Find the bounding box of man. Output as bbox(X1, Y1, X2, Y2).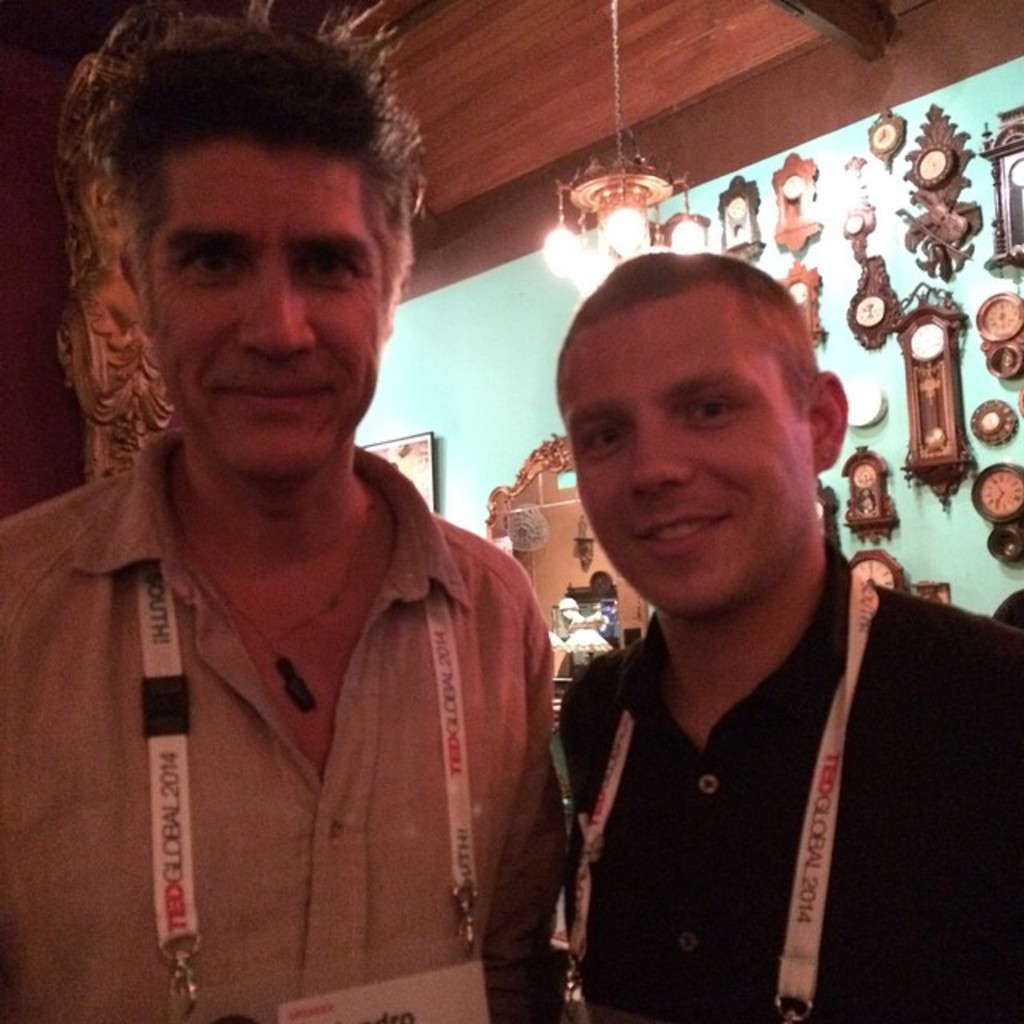
bbox(0, 0, 562, 1022).
